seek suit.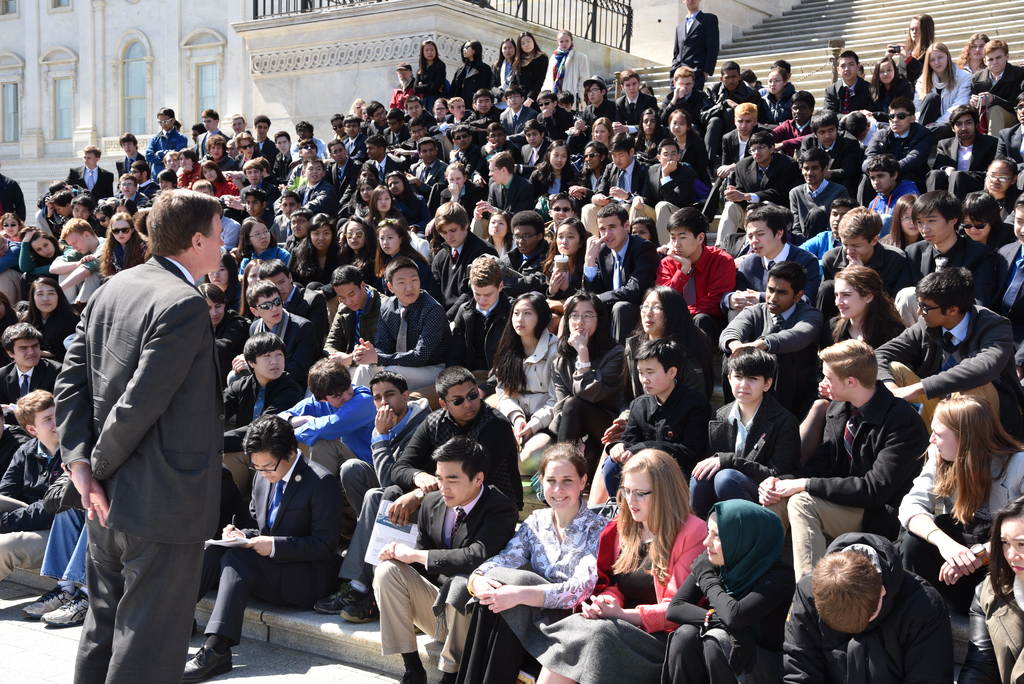
0:346:64:407.
